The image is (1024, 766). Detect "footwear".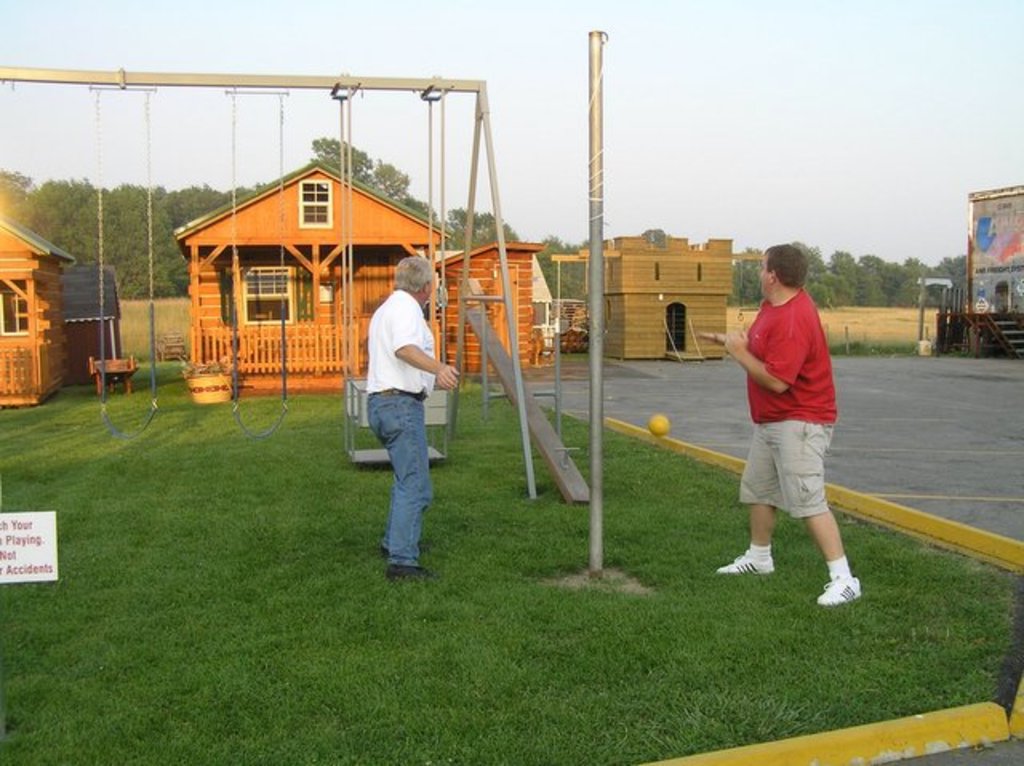
Detection: detection(808, 573, 866, 612).
